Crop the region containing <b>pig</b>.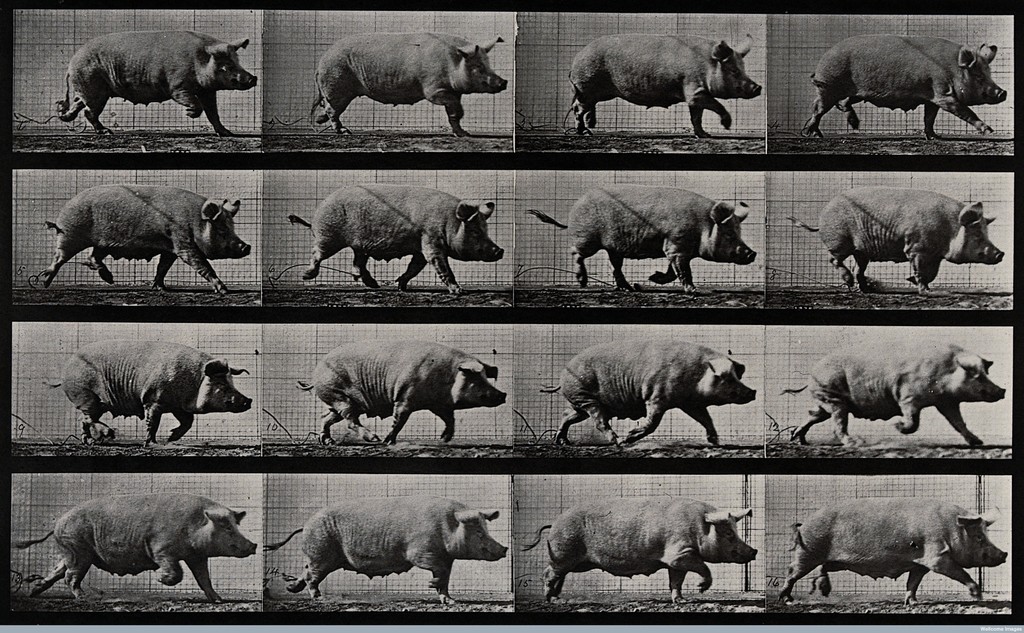
Crop region: [left=517, top=495, right=760, bottom=602].
